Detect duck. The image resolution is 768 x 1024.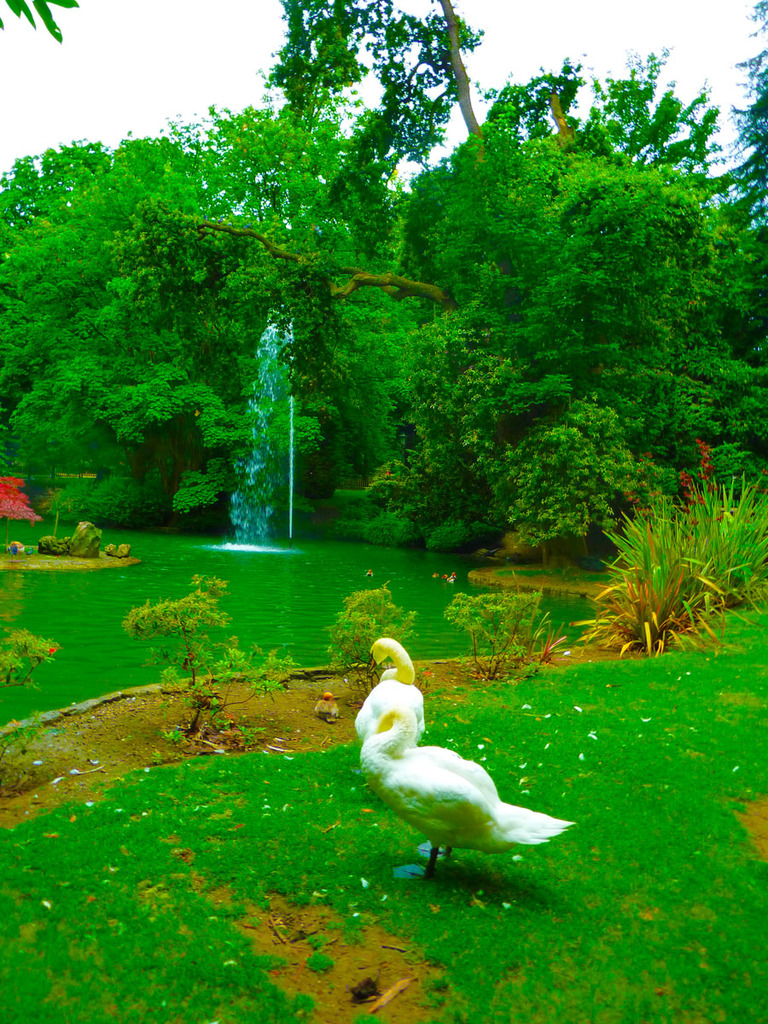
{"left": 354, "top": 637, "right": 586, "bottom": 877}.
